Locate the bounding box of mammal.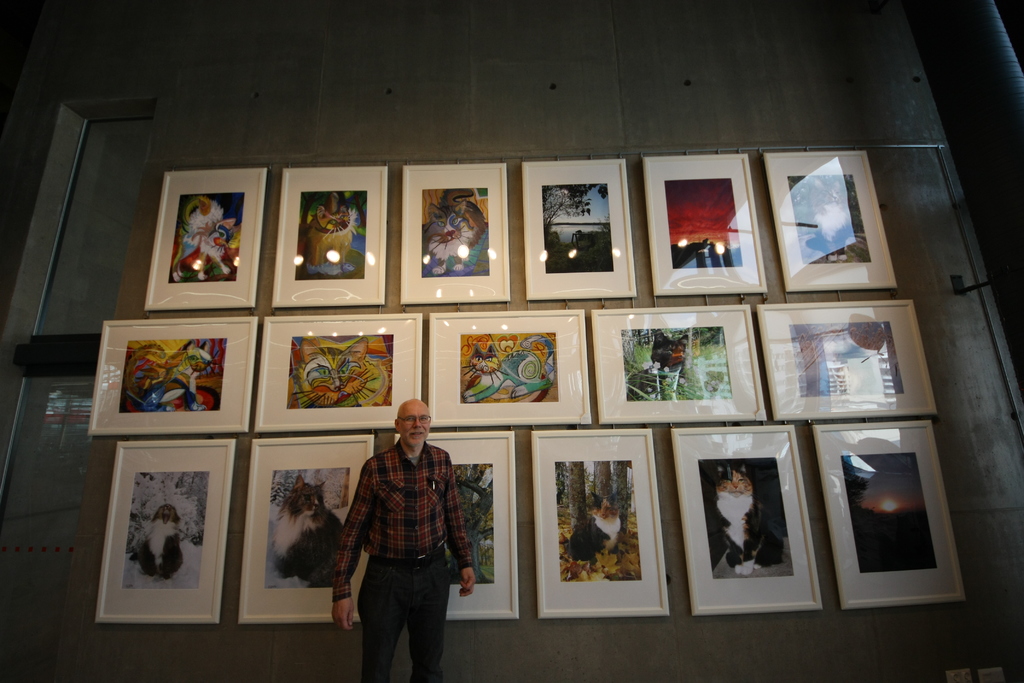
Bounding box: [280, 472, 348, 594].
